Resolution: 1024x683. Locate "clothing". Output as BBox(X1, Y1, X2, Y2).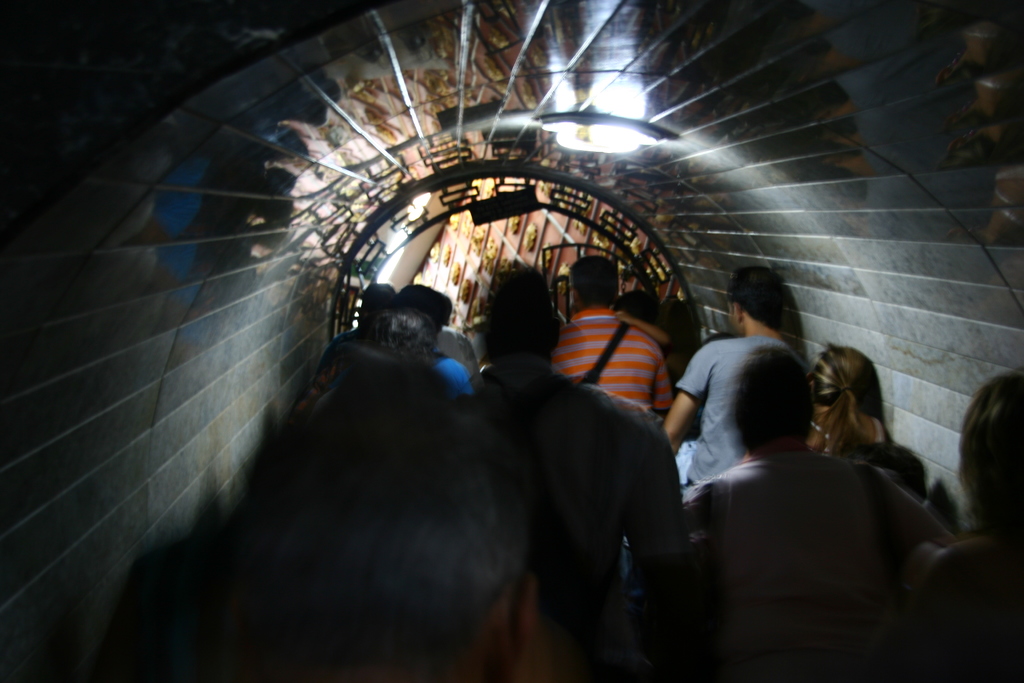
BBox(432, 322, 486, 389).
